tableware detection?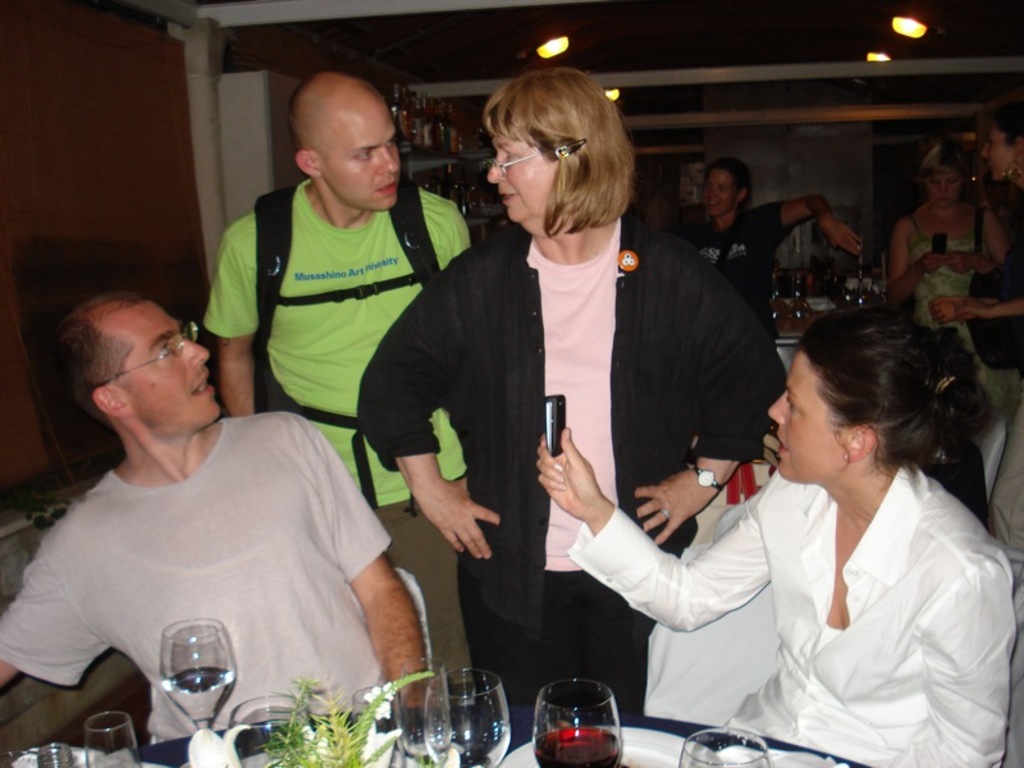
x1=673, y1=726, x2=773, y2=767
